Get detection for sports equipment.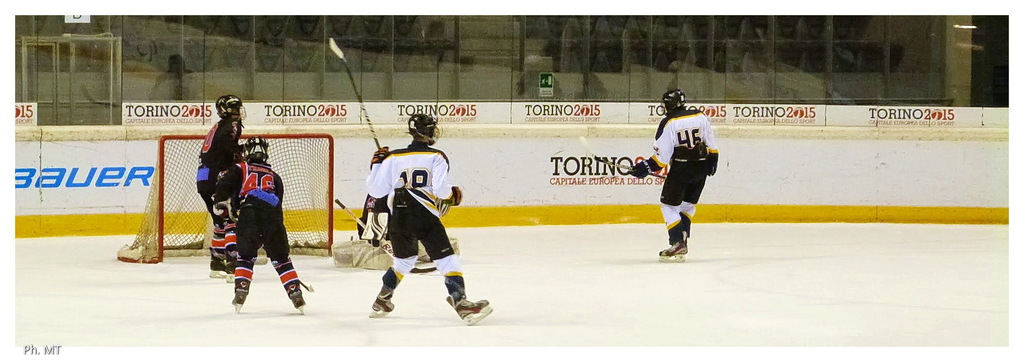
Detection: Rect(407, 112, 442, 142).
